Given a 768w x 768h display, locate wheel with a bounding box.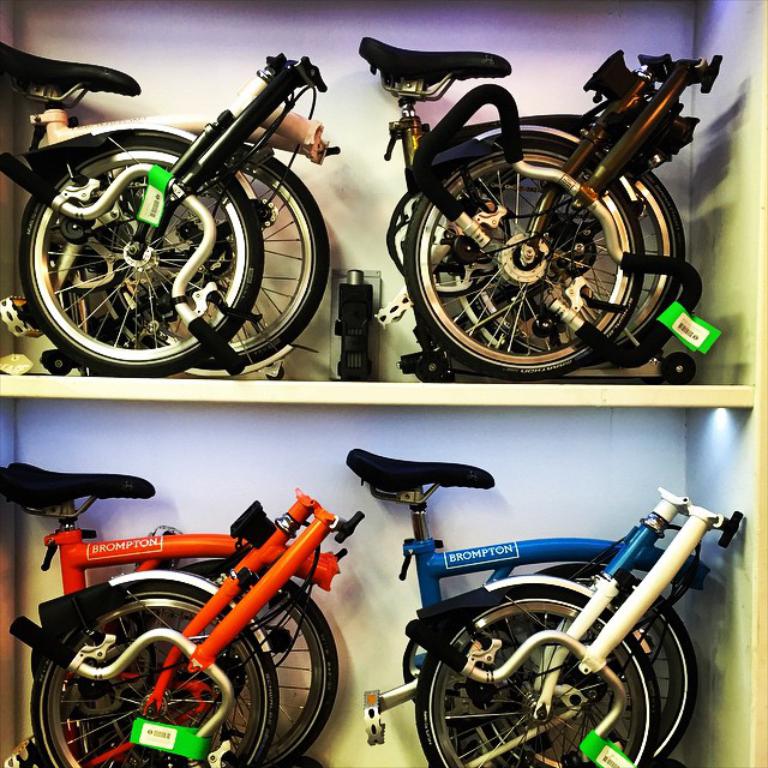
Located: (left=30, top=582, right=280, bottom=767).
